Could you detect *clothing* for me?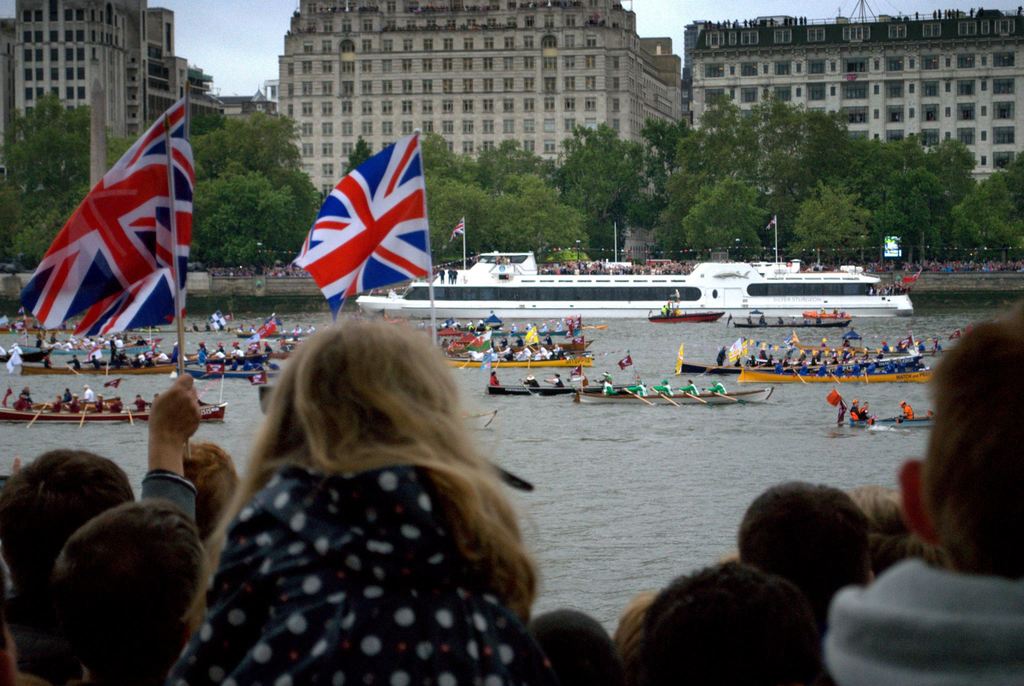
Detection result: [559,350,566,359].
